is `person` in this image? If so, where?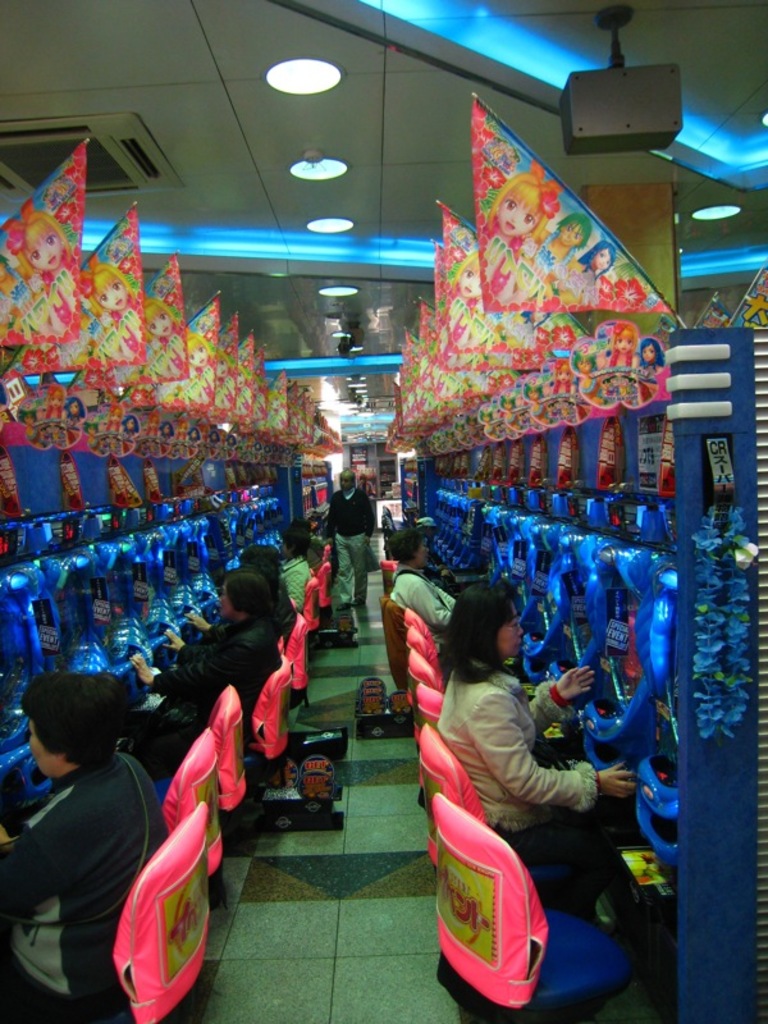
Yes, at bbox=[186, 333, 216, 367].
